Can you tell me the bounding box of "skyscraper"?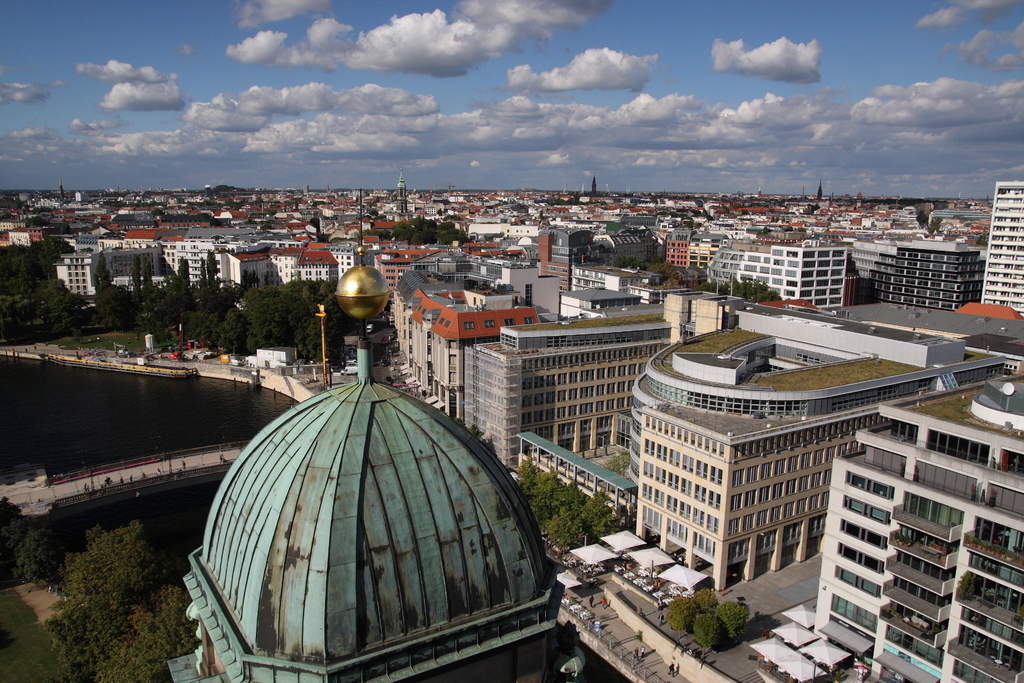
x1=984, y1=186, x2=1023, y2=325.
